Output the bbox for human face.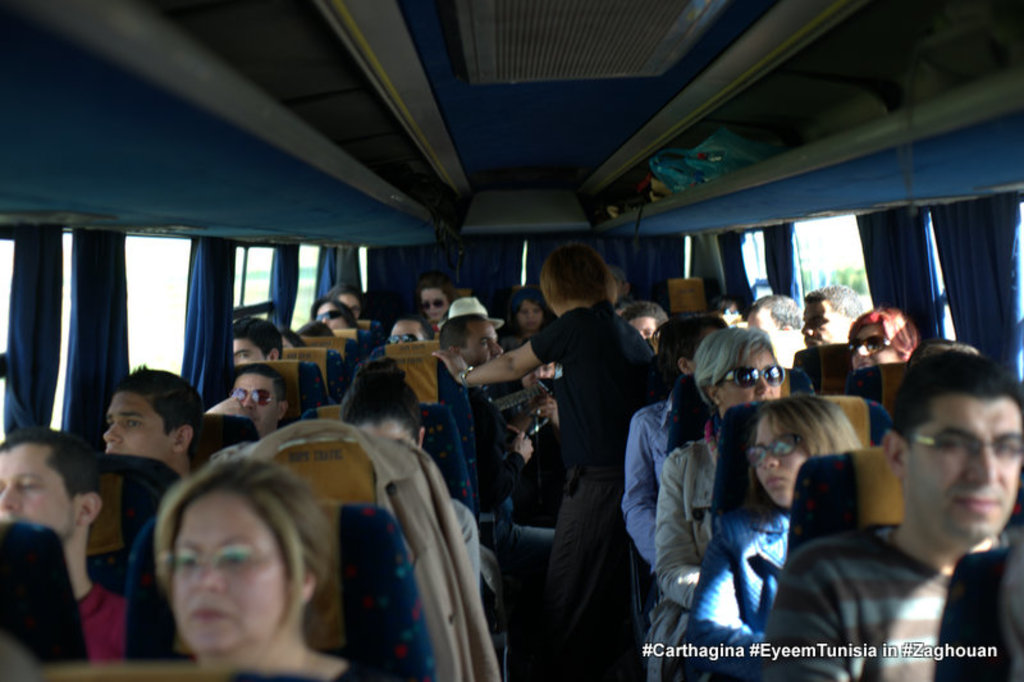
232/379/279/426.
